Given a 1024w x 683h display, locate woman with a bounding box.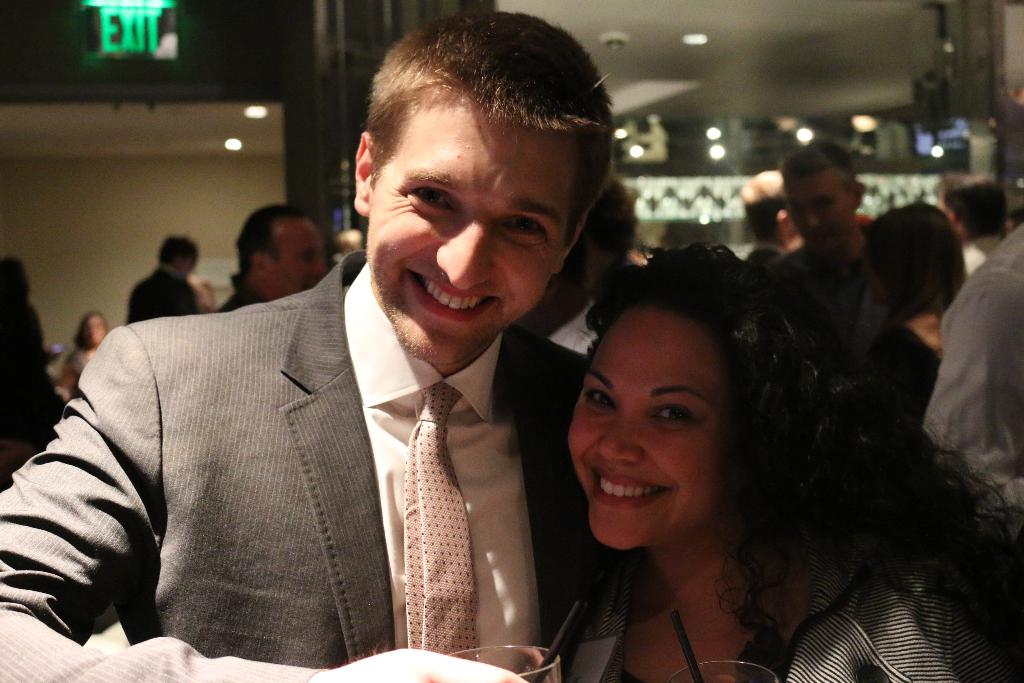
Located: Rect(859, 202, 980, 431).
